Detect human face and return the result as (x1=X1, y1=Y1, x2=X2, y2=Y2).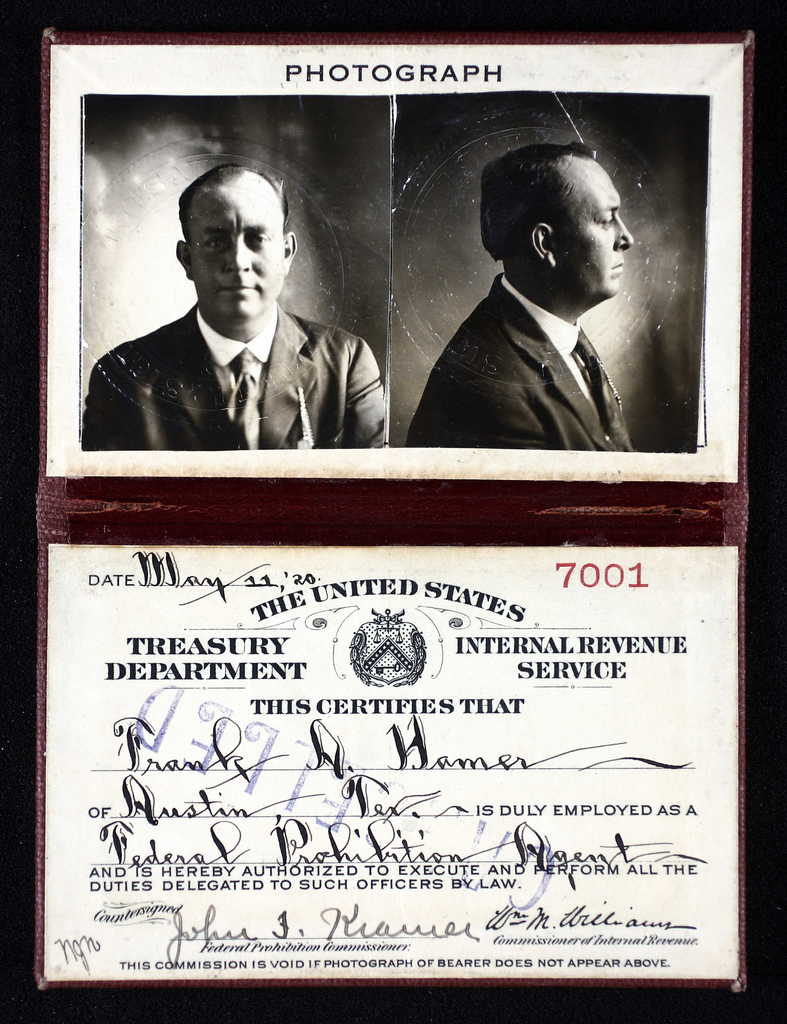
(x1=184, y1=179, x2=289, y2=321).
